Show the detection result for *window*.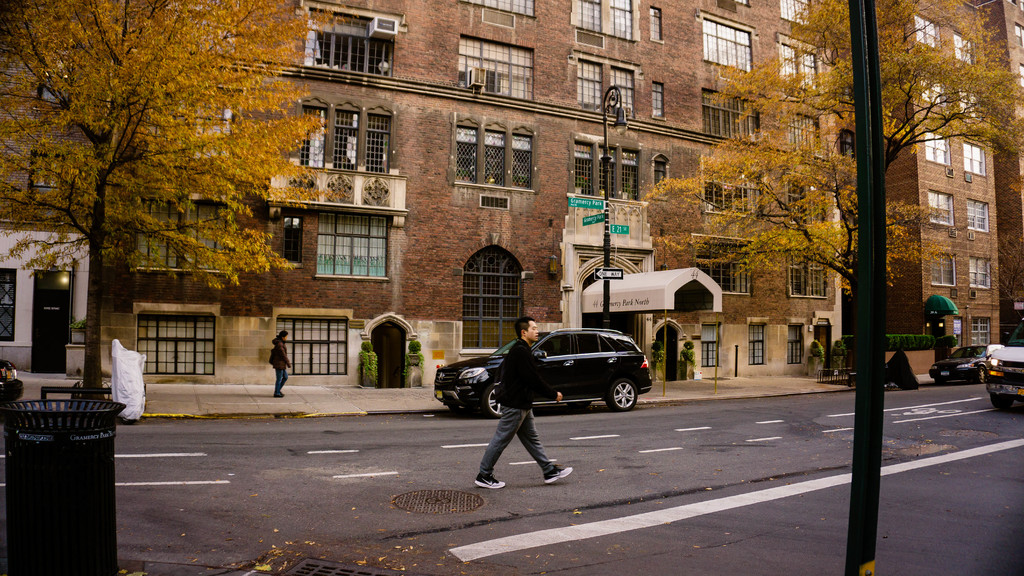
box=[652, 78, 665, 117].
